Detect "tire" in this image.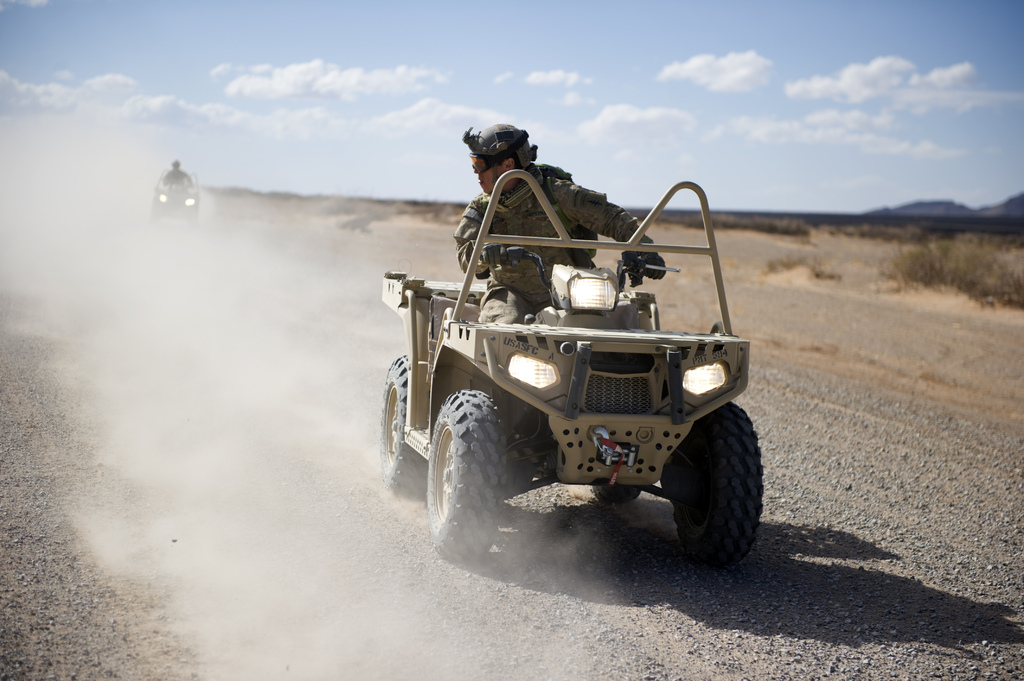
Detection: select_region(592, 482, 639, 503).
